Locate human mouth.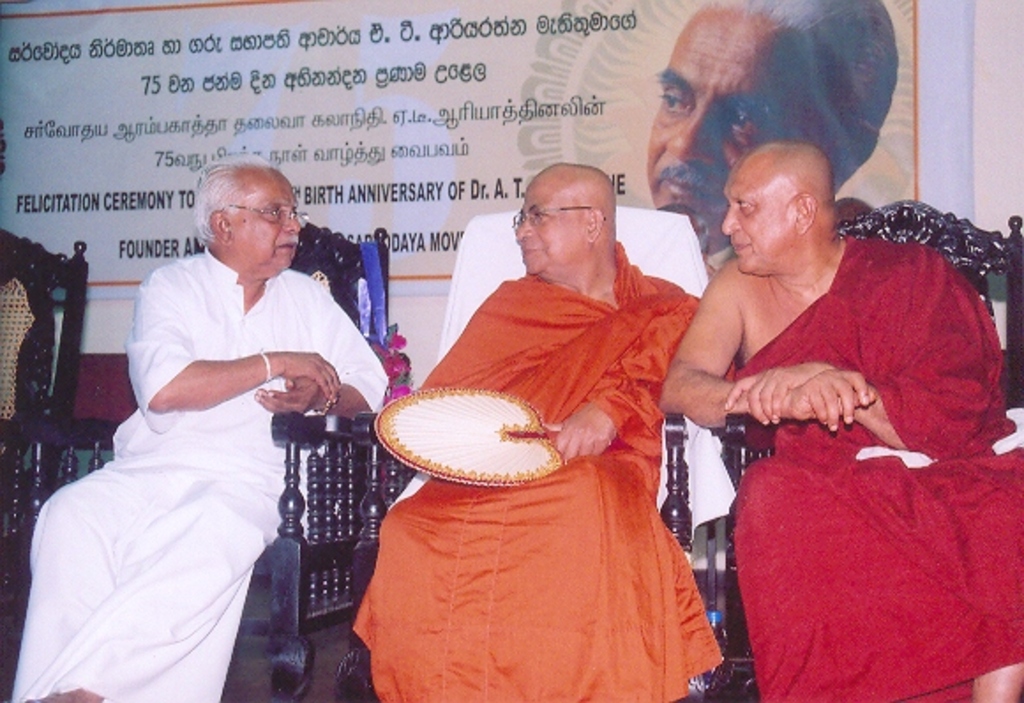
Bounding box: 662:177:722:214.
